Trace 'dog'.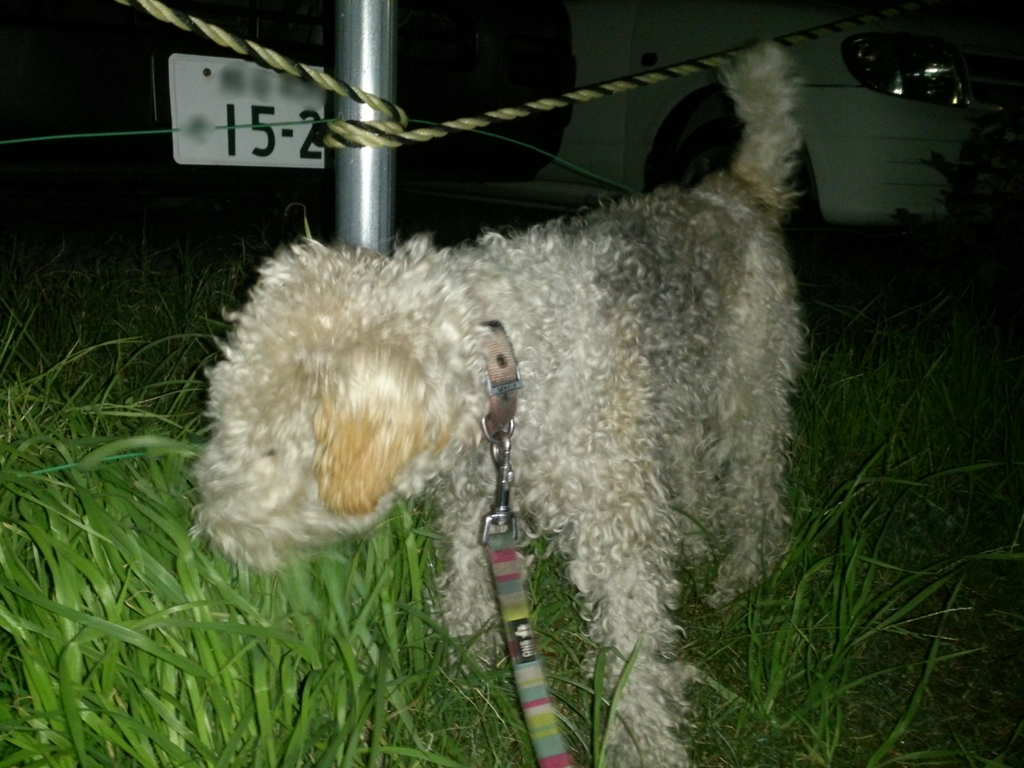
Traced to box(189, 37, 813, 767).
